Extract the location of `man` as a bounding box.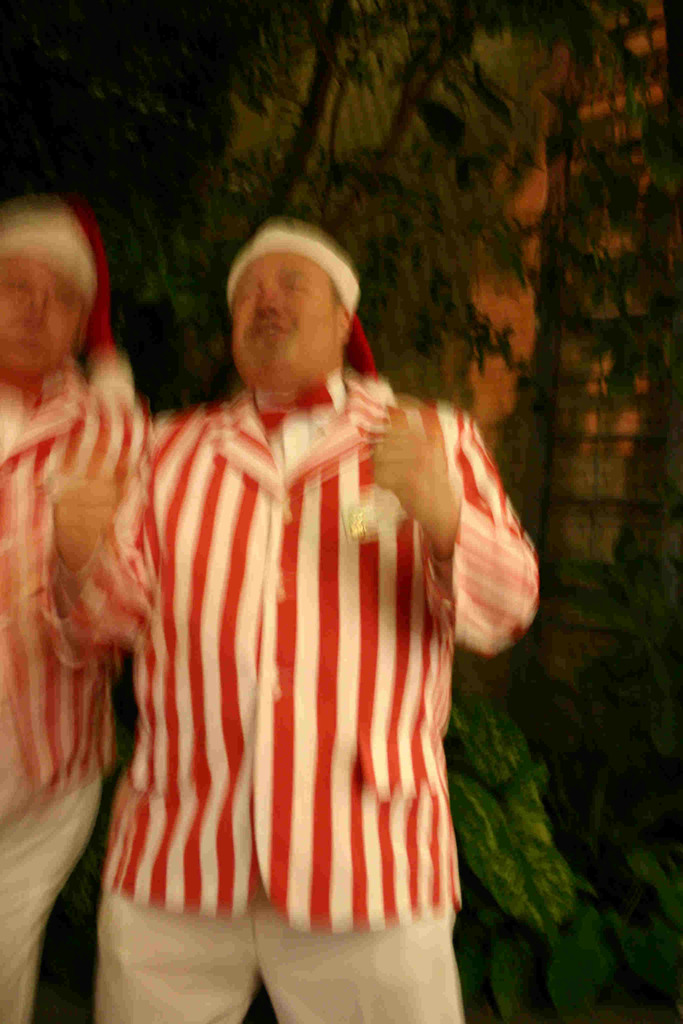
bbox(69, 204, 546, 981).
